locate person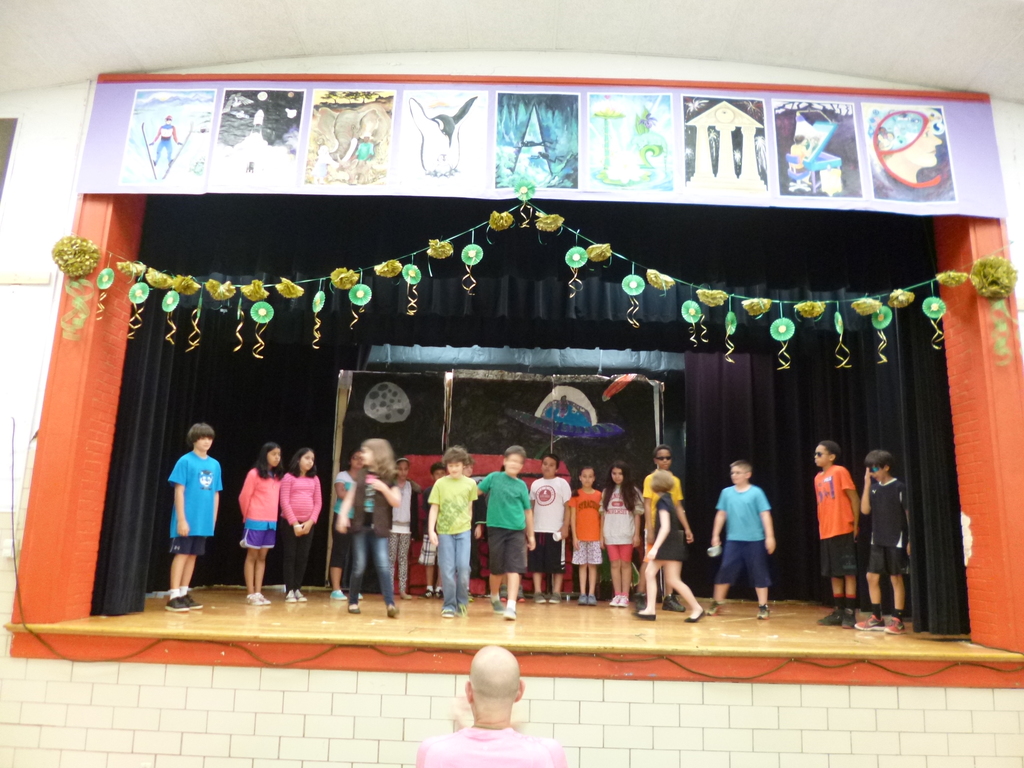
431/444/484/626
